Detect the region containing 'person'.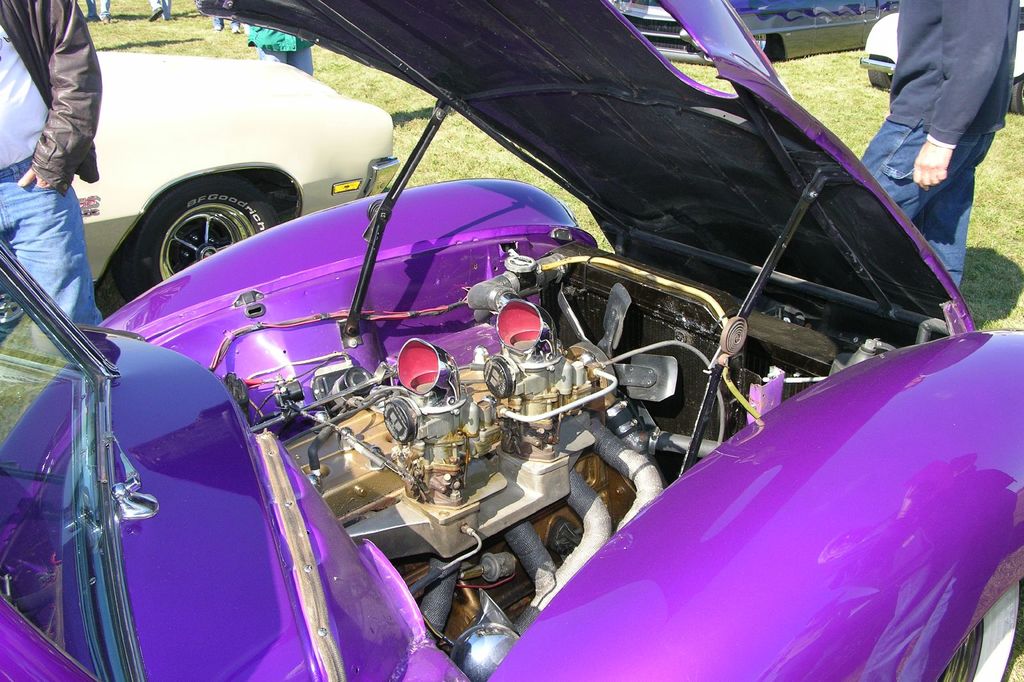
x1=858 y1=0 x2=1021 y2=287.
